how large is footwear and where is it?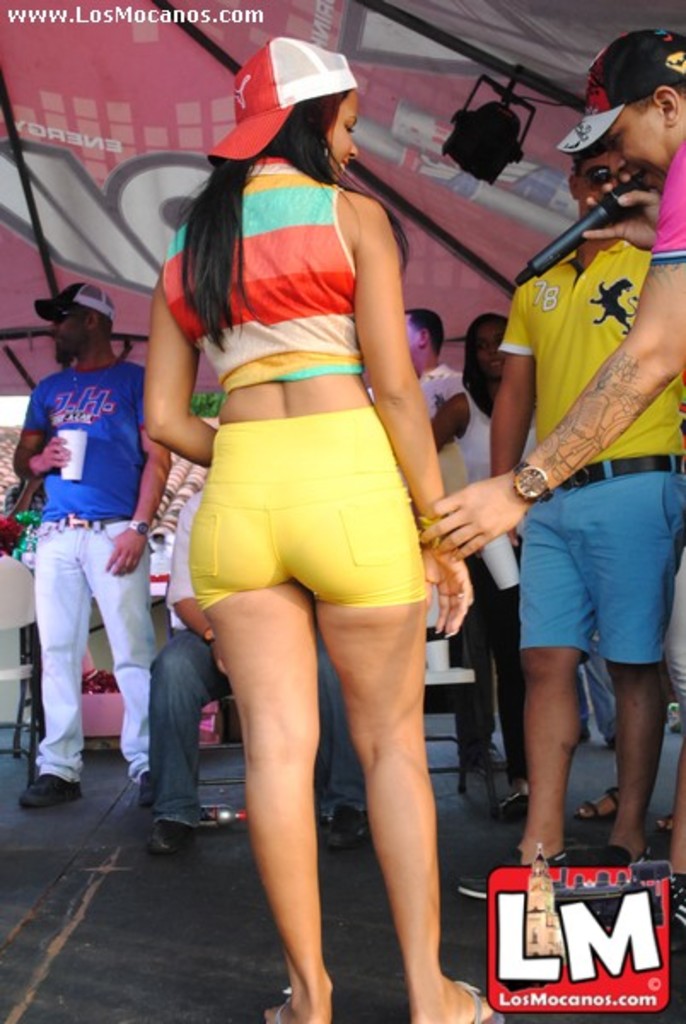
Bounding box: (449, 840, 568, 898).
